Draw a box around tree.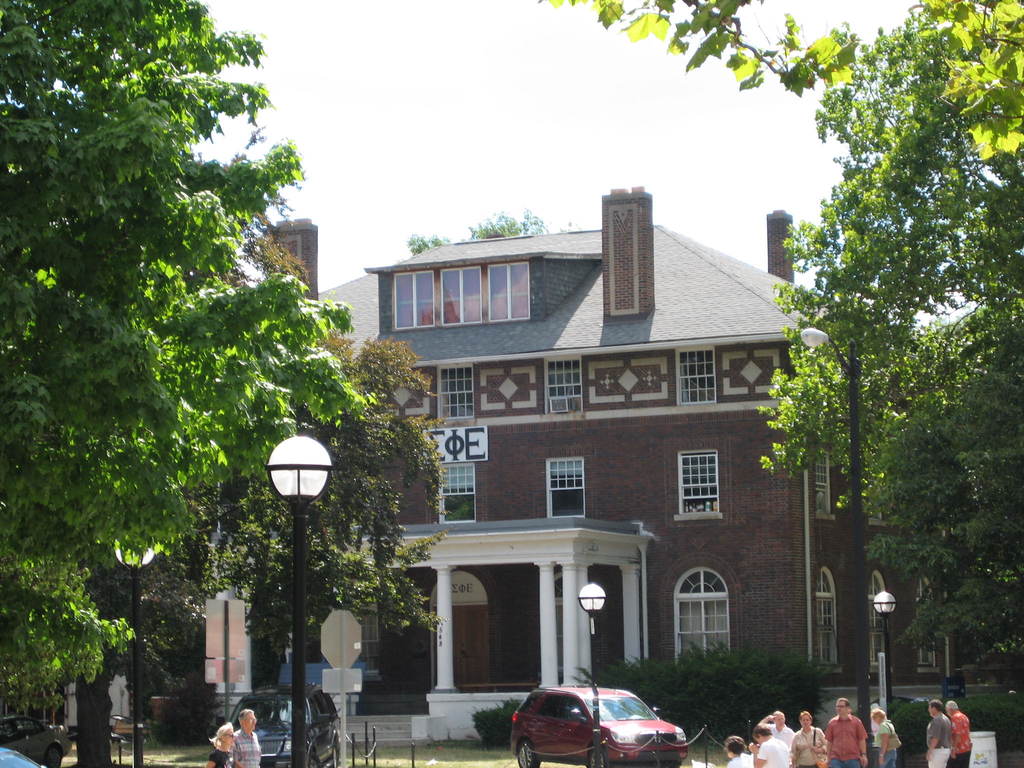
13,58,346,681.
